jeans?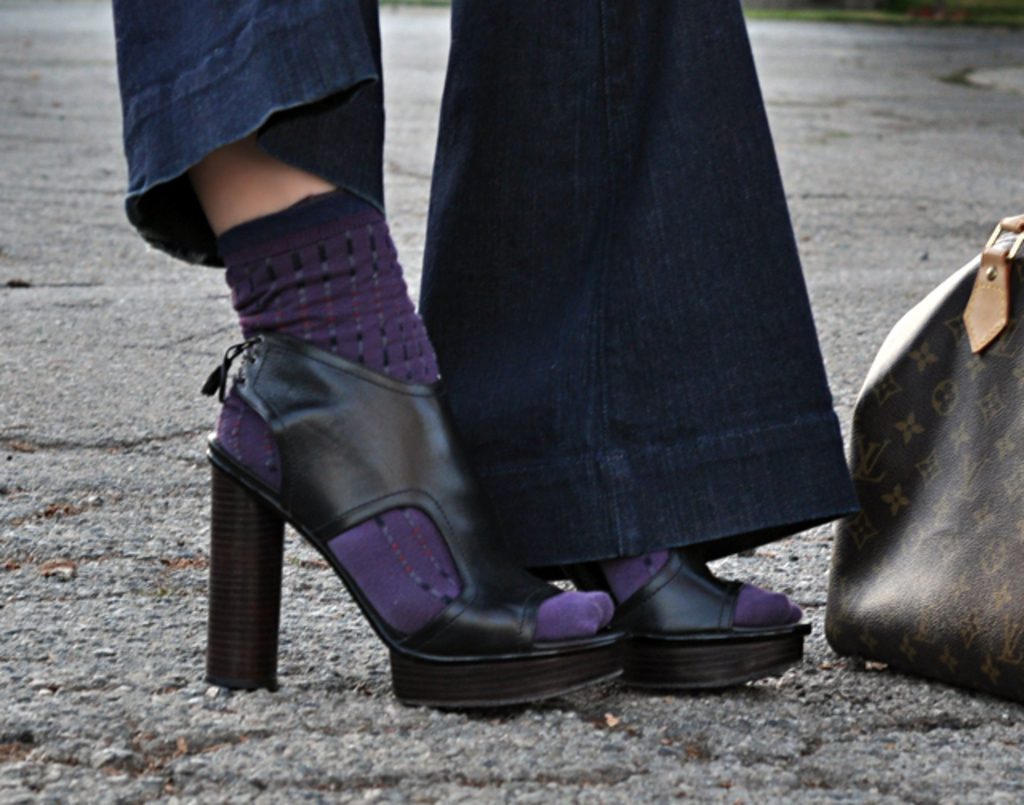
l=110, t=0, r=850, b=573
